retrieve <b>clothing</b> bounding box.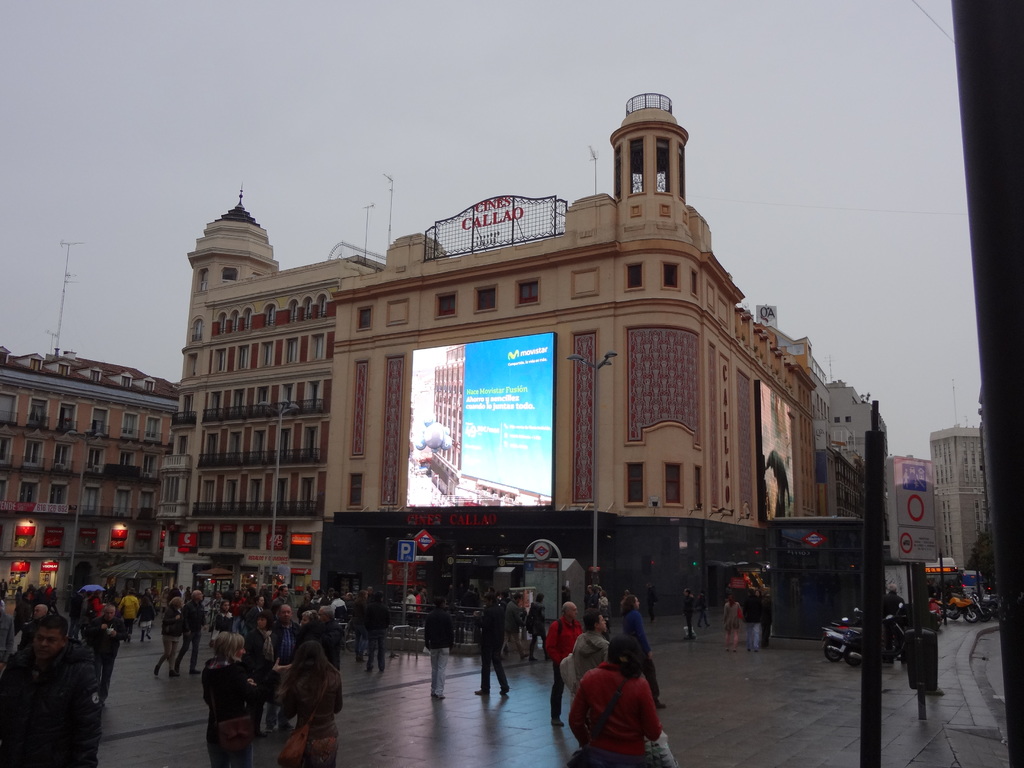
Bounding box: <bbox>279, 667, 344, 767</bbox>.
